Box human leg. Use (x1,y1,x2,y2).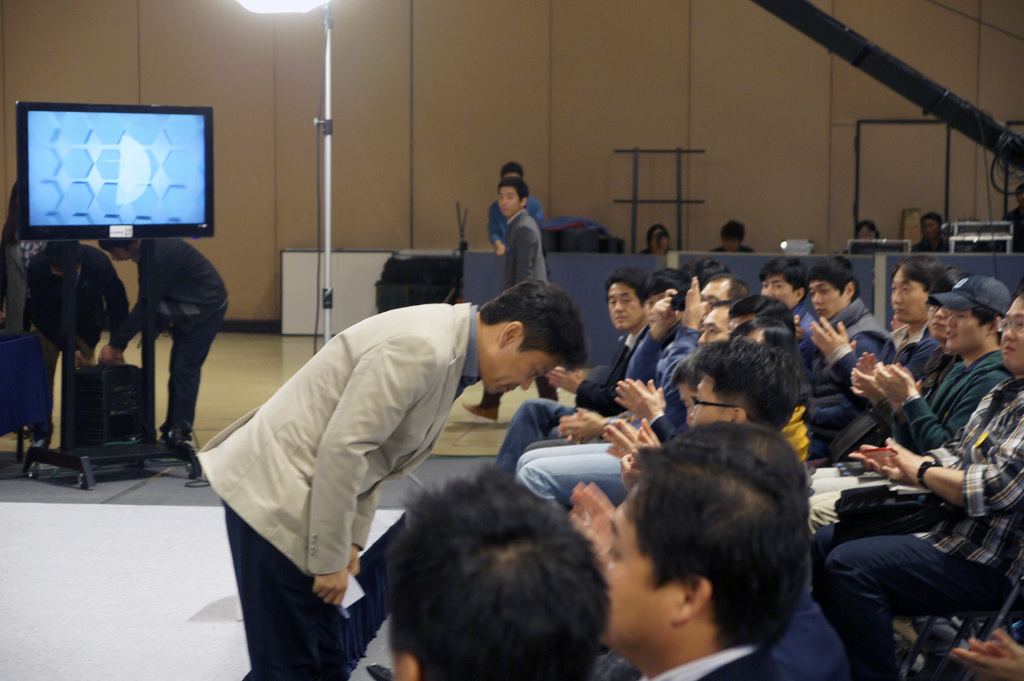
(227,508,341,680).
